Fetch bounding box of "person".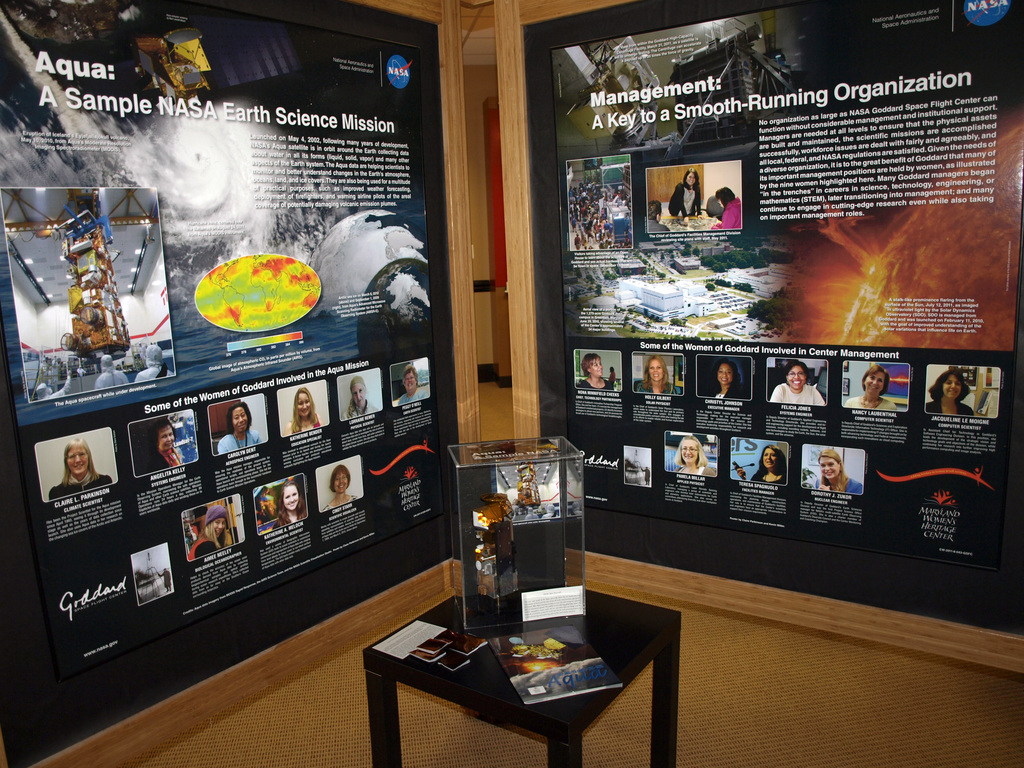
Bbox: pyautogui.locateOnScreen(578, 355, 612, 392).
